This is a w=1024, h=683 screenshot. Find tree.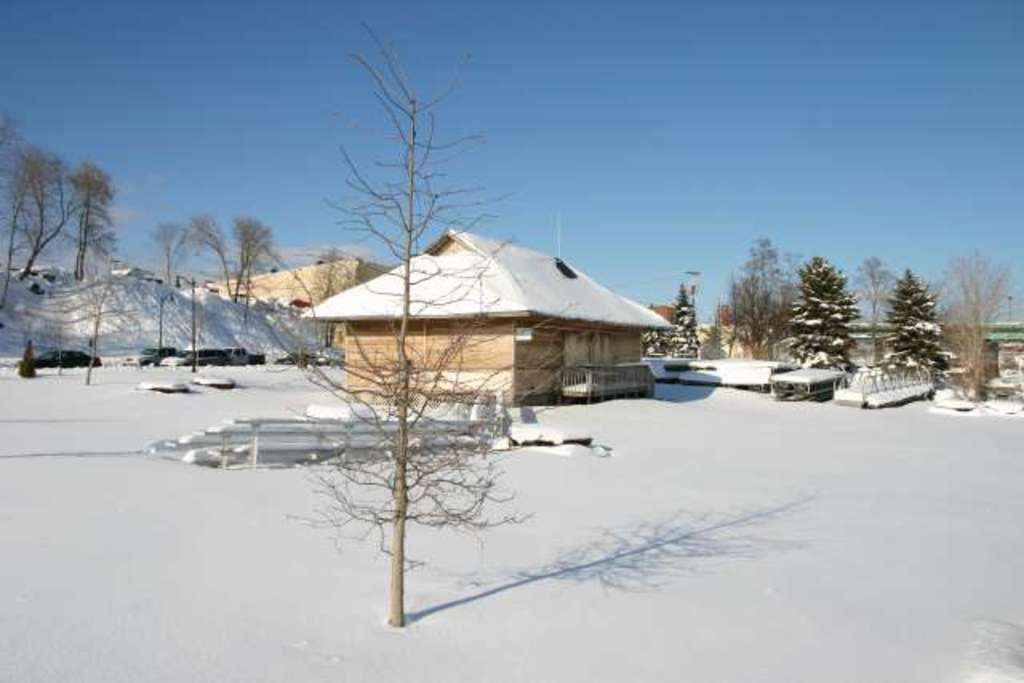
Bounding box: 784/256/859/377.
